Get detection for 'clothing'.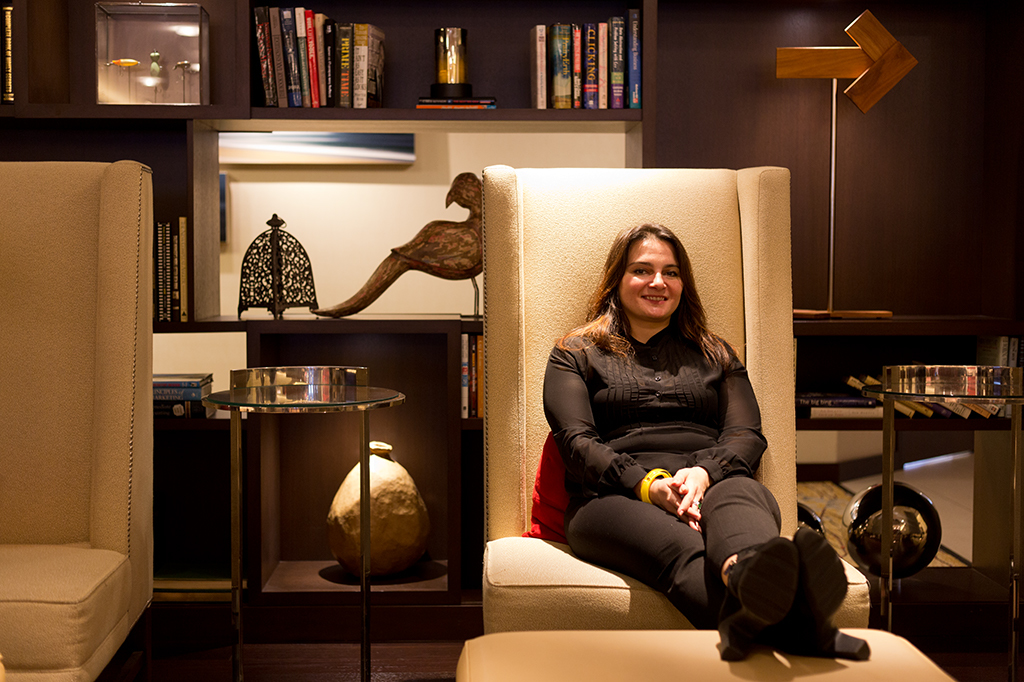
Detection: <box>534,269,784,630</box>.
